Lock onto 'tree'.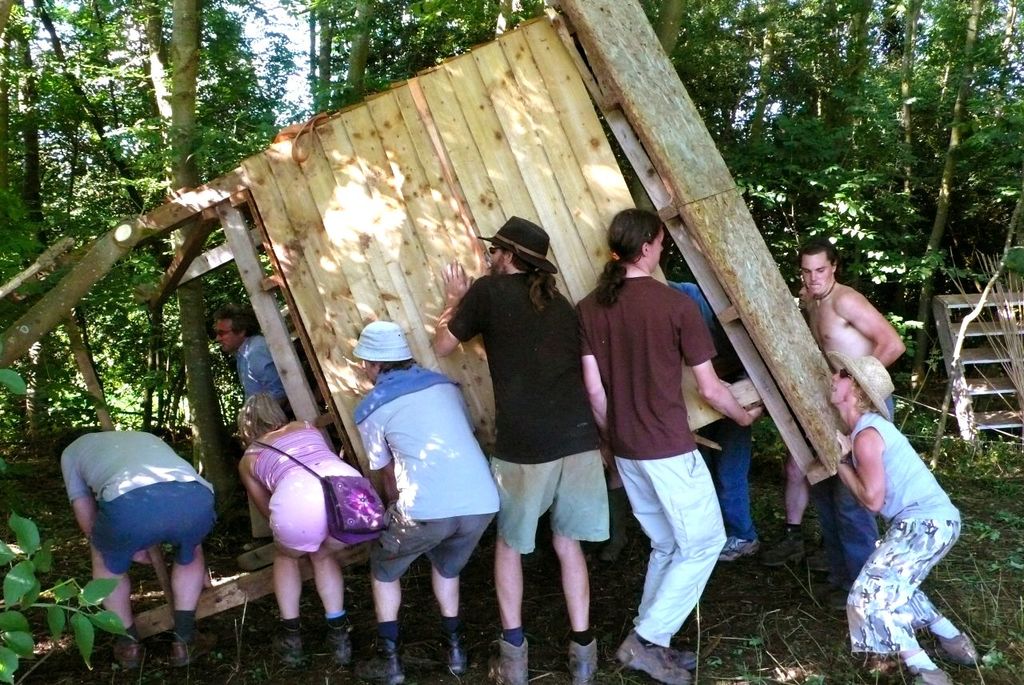
Locked: crop(309, 0, 392, 130).
